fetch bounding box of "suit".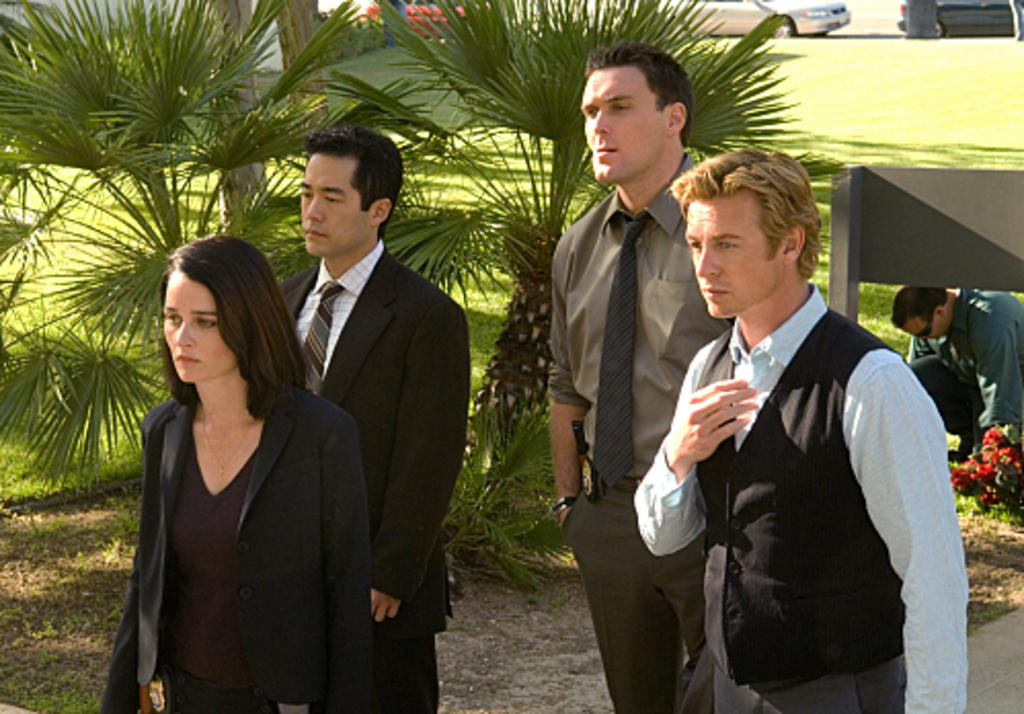
Bbox: (left=279, top=240, right=464, bottom=712).
